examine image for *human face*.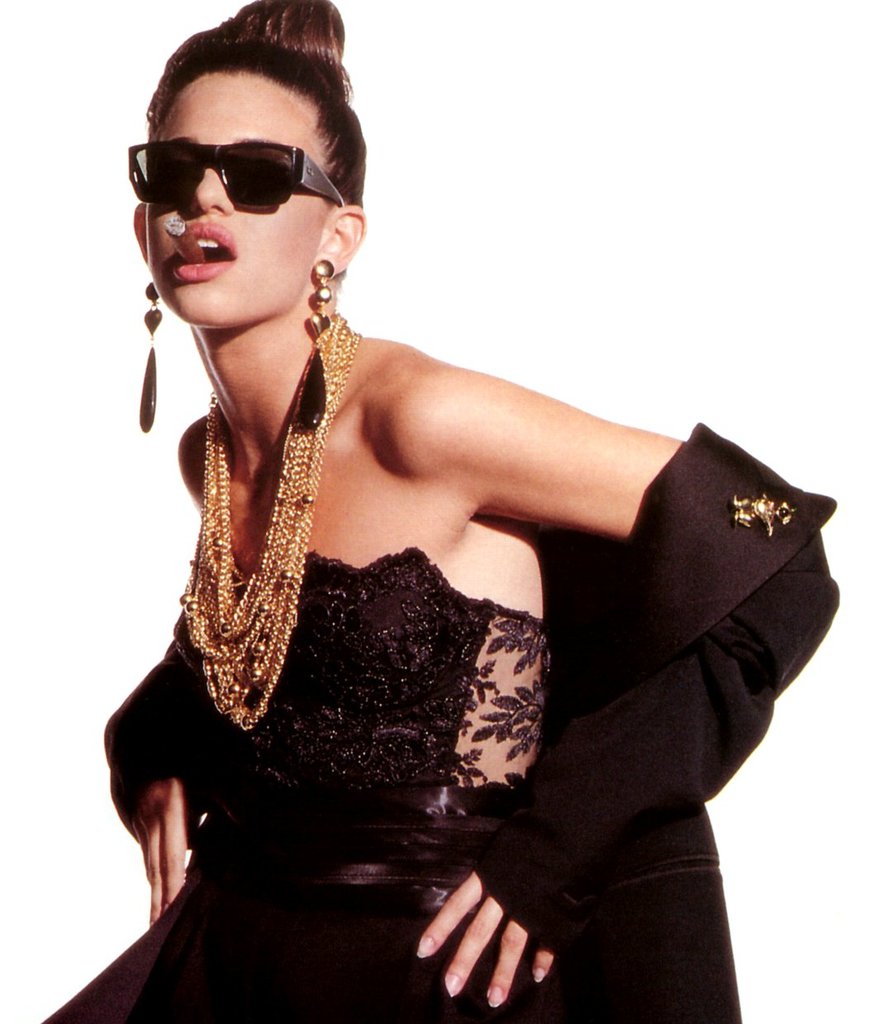
Examination result: 146 69 332 325.
